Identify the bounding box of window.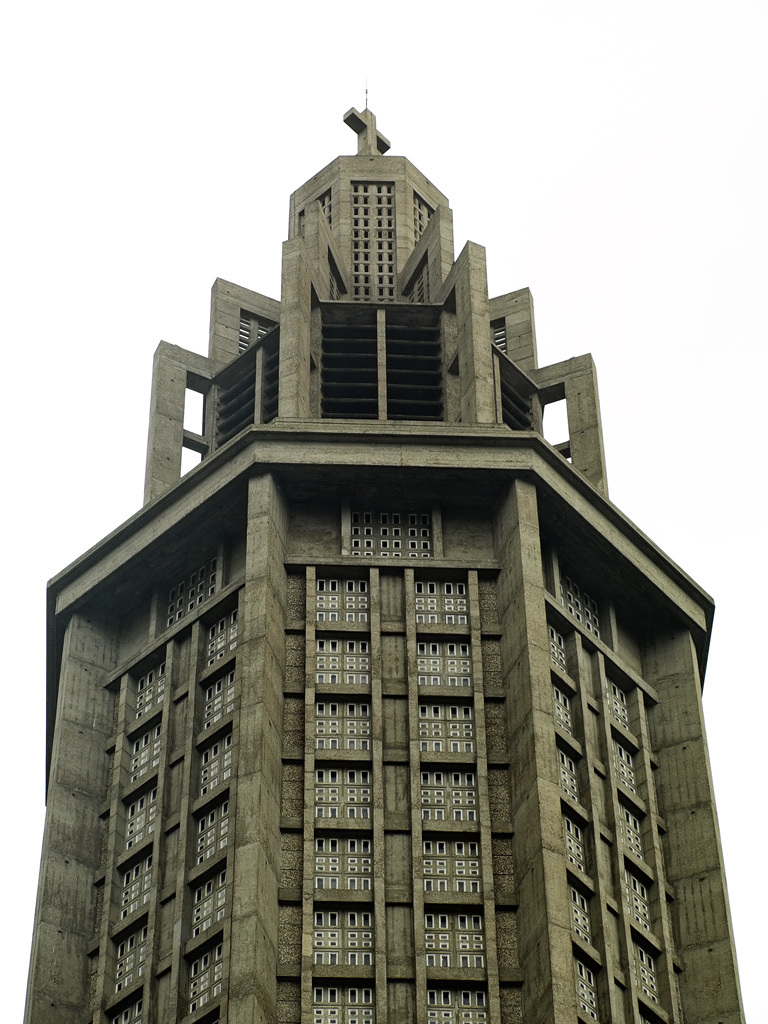
detection(195, 867, 223, 927).
